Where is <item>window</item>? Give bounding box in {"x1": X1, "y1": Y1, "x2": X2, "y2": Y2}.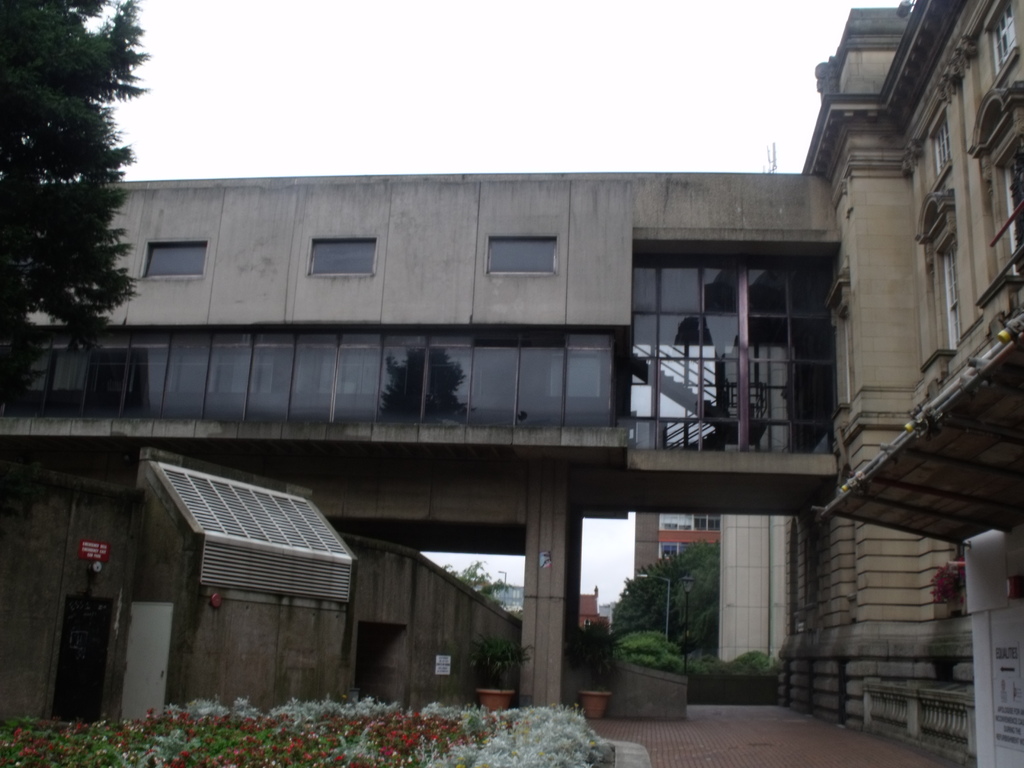
{"x1": 932, "y1": 237, "x2": 956, "y2": 353}.
